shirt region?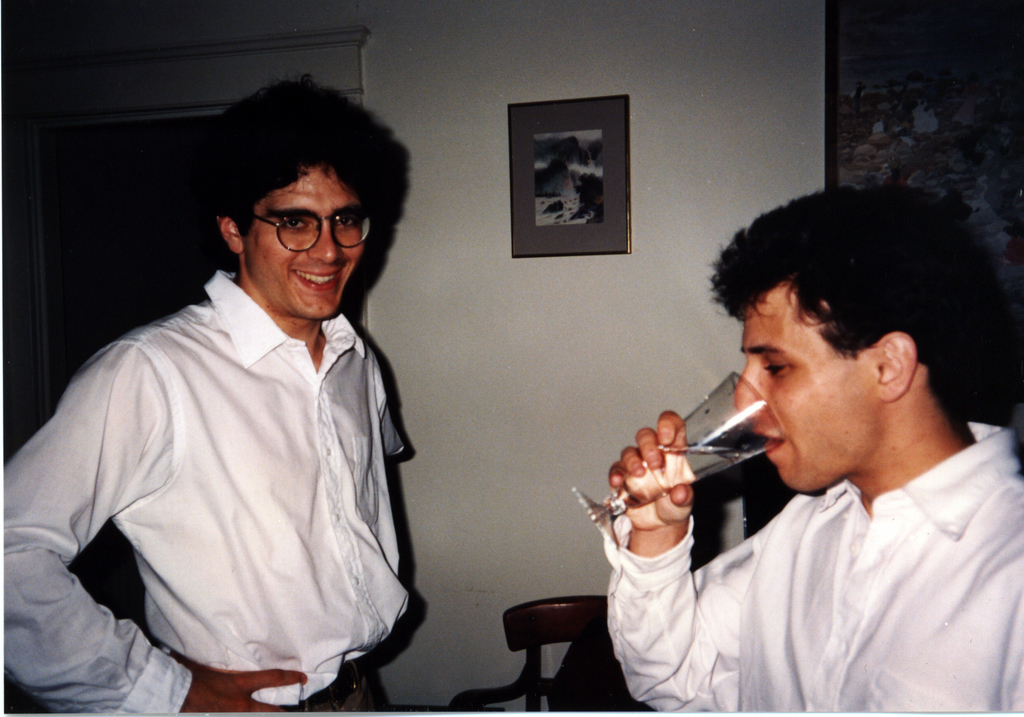
1, 266, 412, 714
